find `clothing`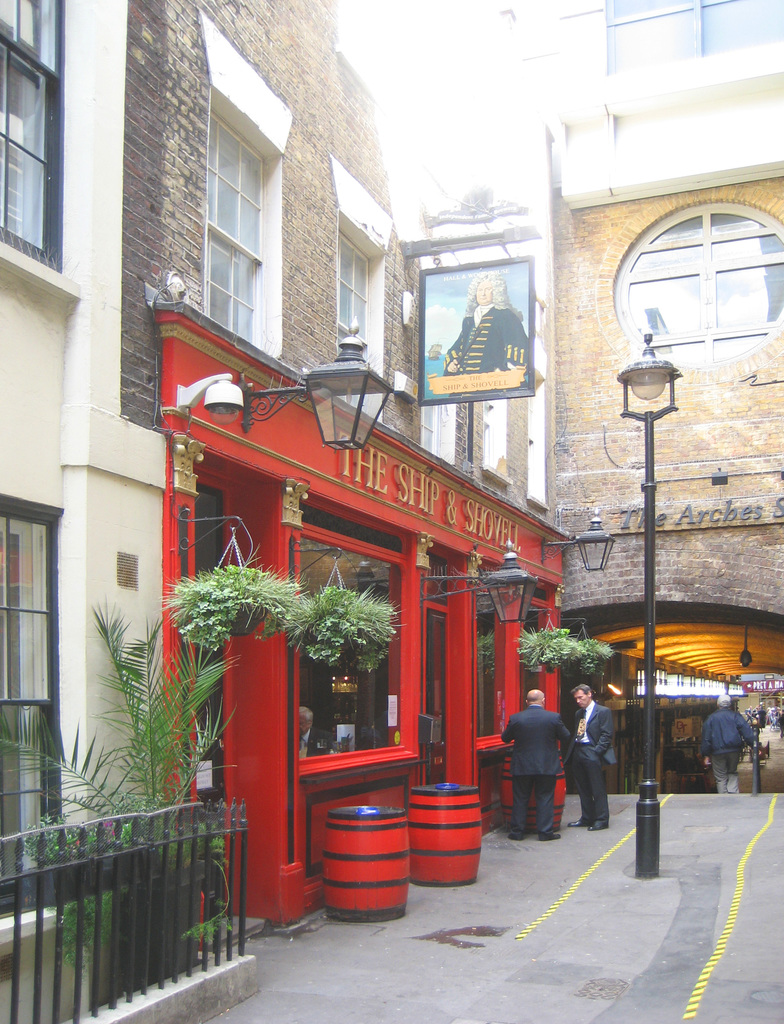
(500,705,571,843)
